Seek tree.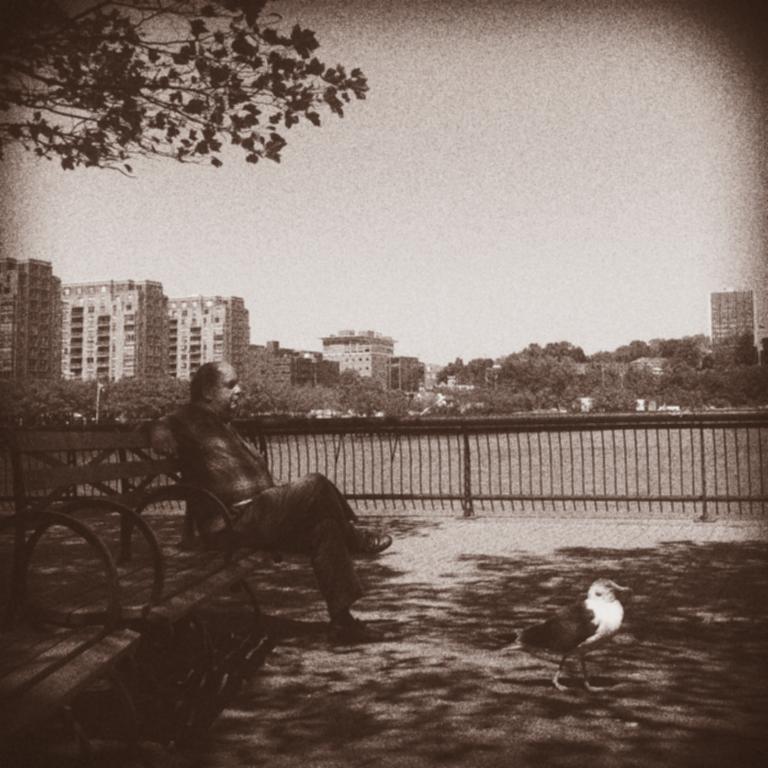
0/0/364/178.
